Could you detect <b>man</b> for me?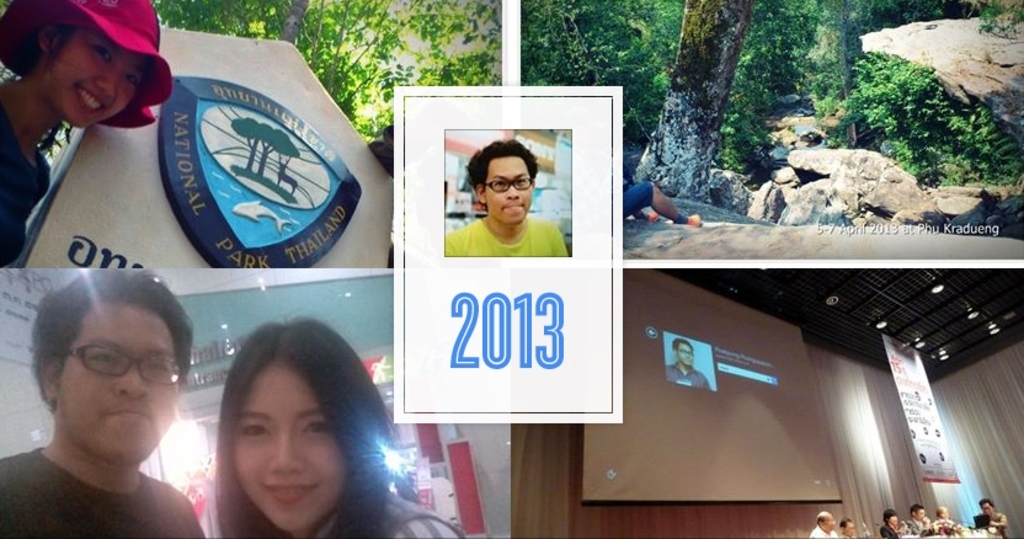
Detection result: 842 513 858 537.
